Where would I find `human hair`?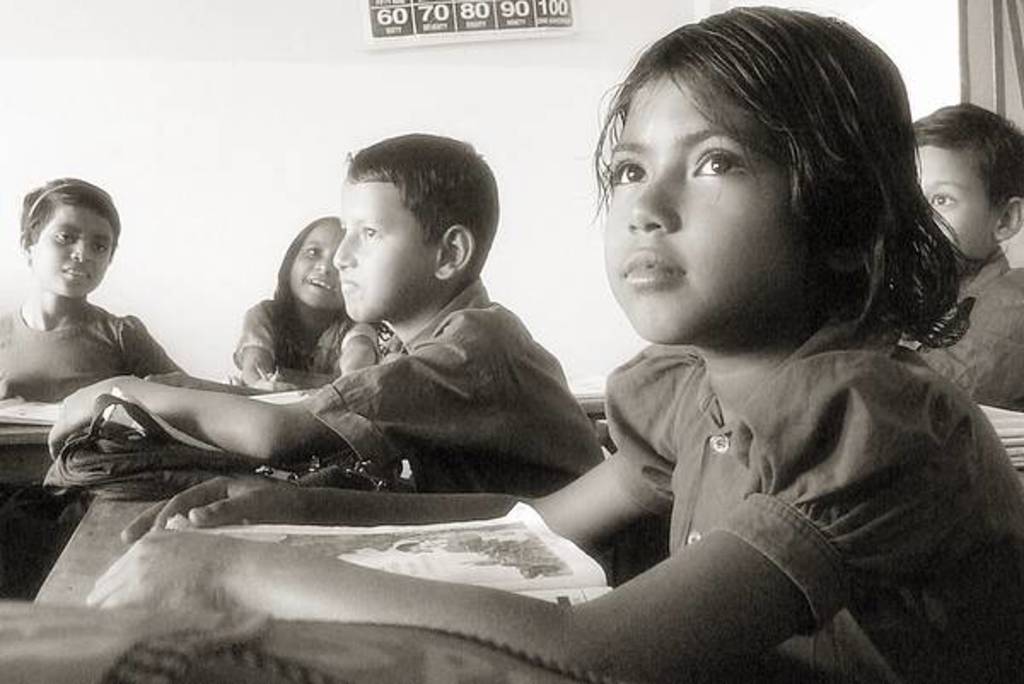
At x1=341 y1=131 x2=498 y2=281.
